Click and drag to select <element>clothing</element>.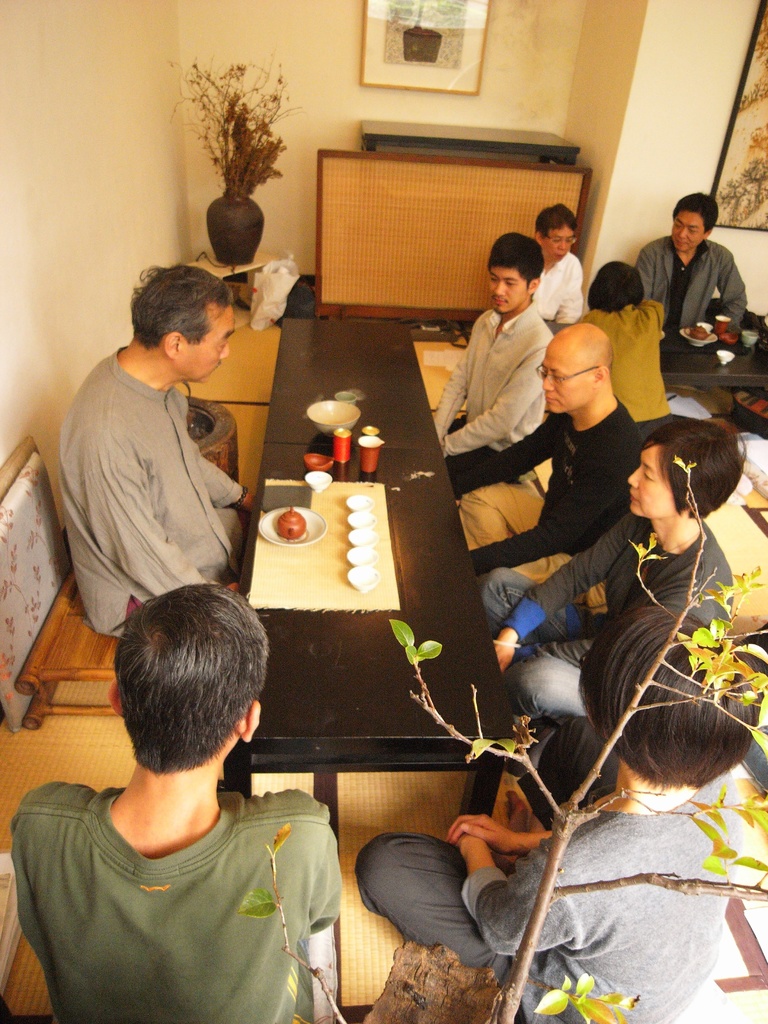
Selection: 58:335:252:657.
